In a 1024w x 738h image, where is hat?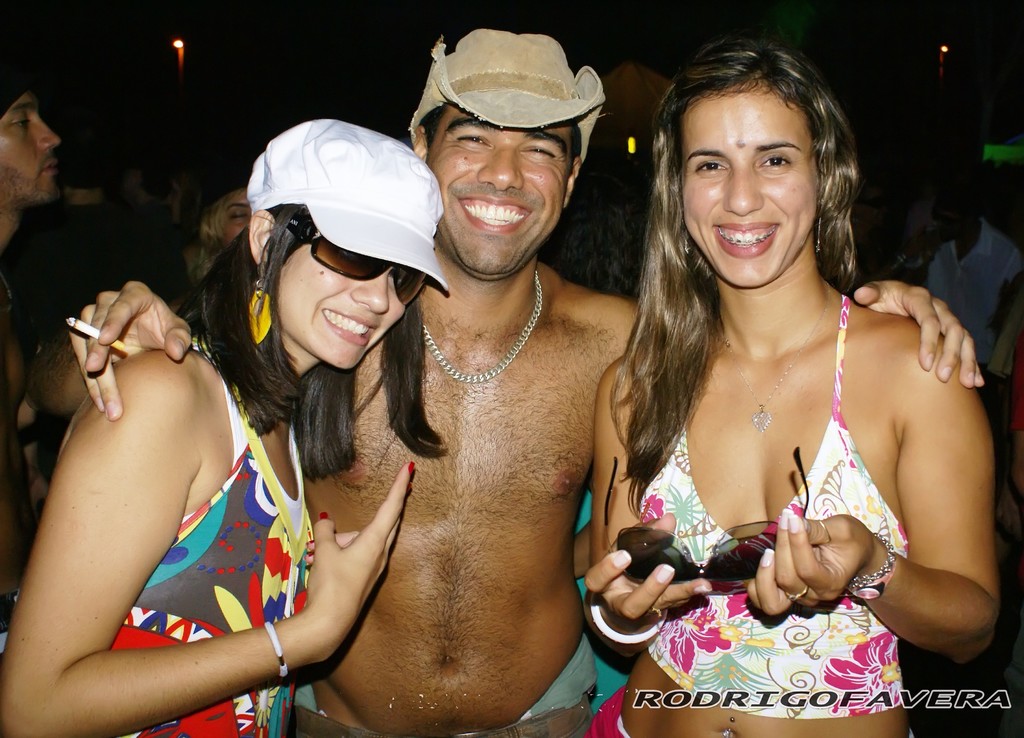
247 120 449 293.
